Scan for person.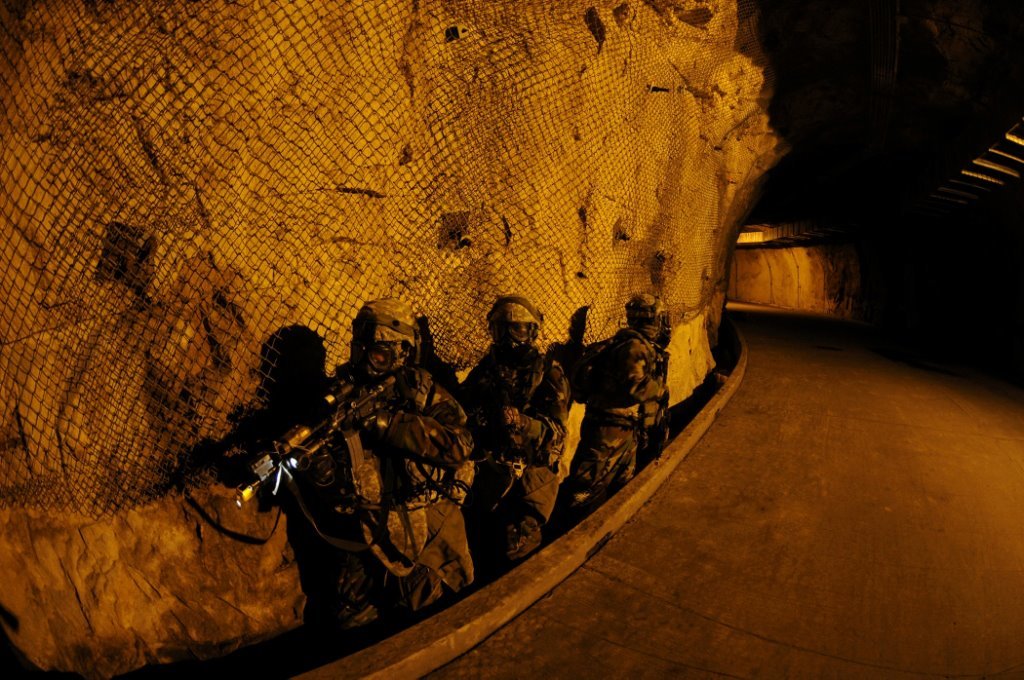
Scan result: rect(455, 295, 564, 564).
